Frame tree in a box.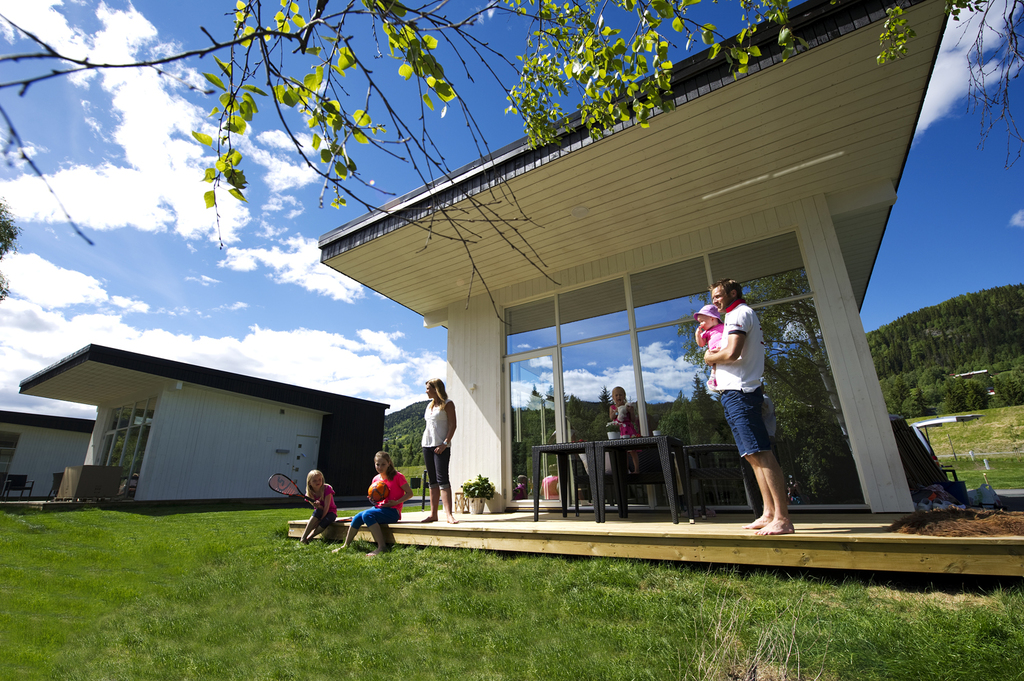
<region>0, 0, 1023, 304</region>.
